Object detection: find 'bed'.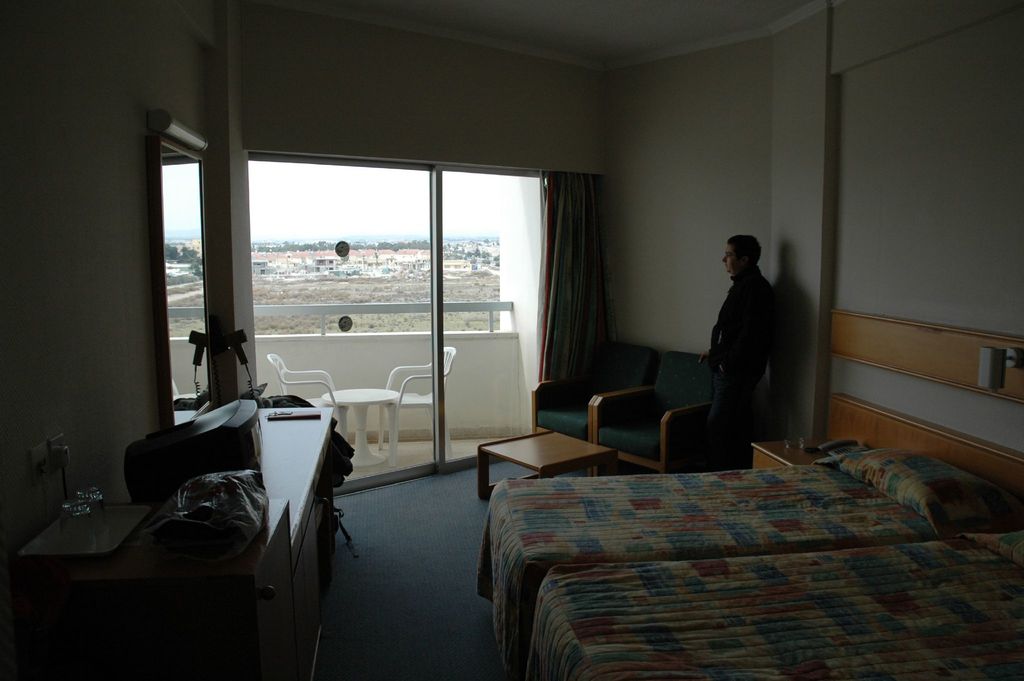
461, 434, 1022, 680.
